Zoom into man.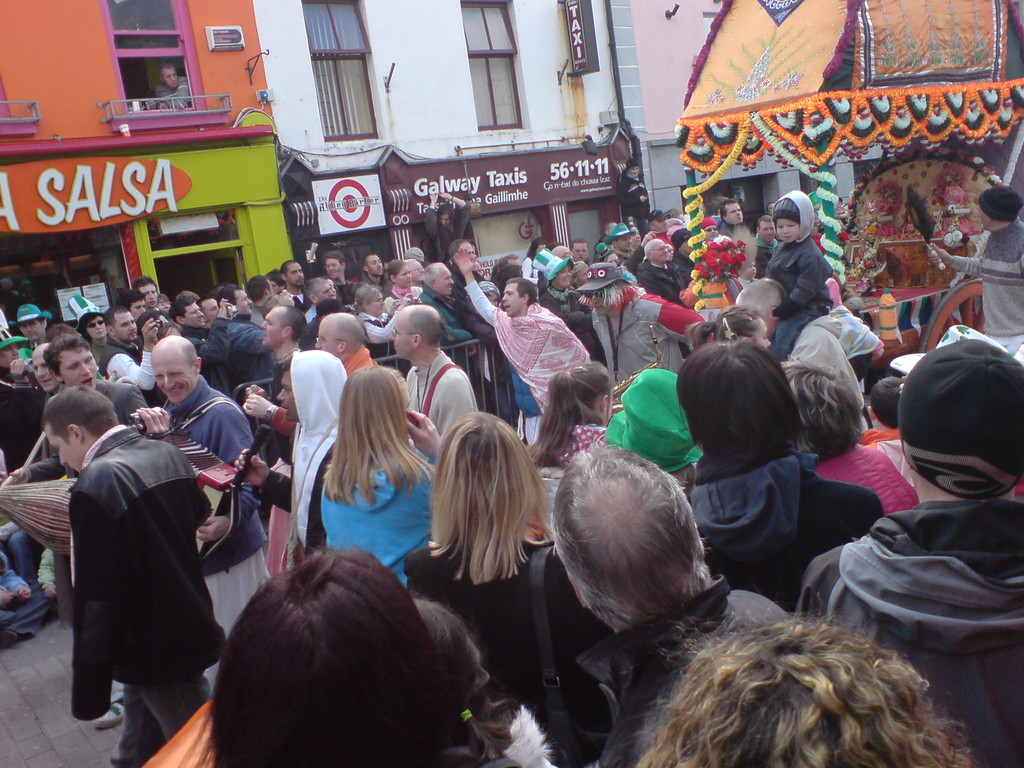
Zoom target: 153/66/191/108.
